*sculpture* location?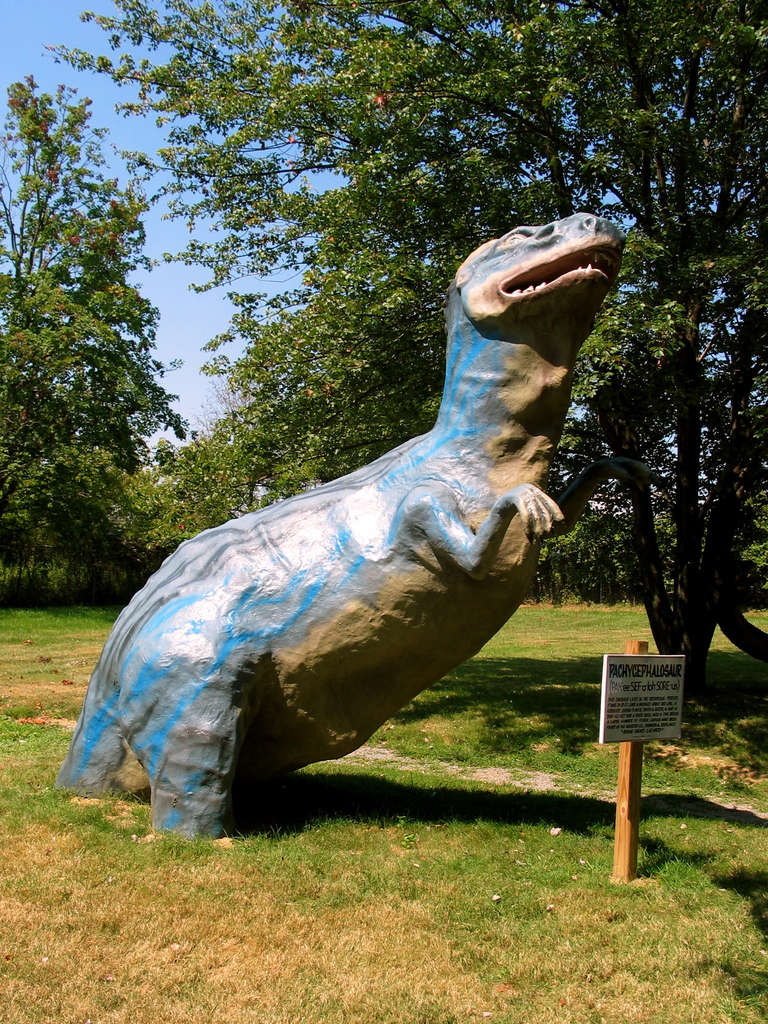
crop(137, 197, 671, 780)
